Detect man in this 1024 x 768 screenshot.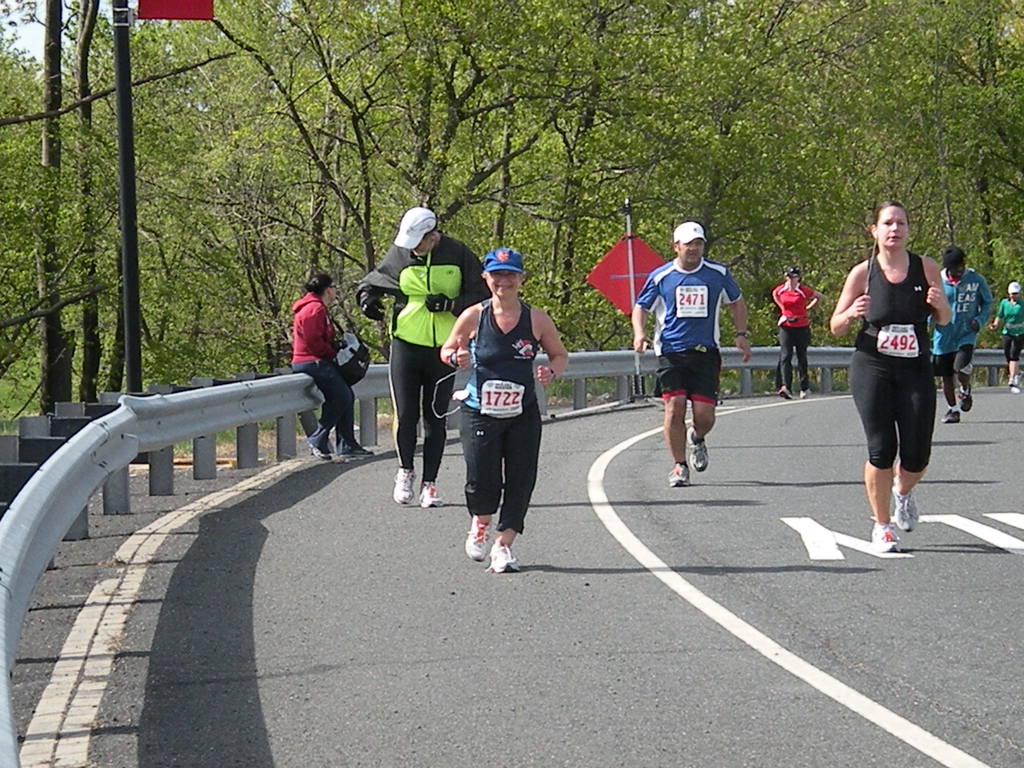
Detection: Rect(648, 235, 749, 487).
